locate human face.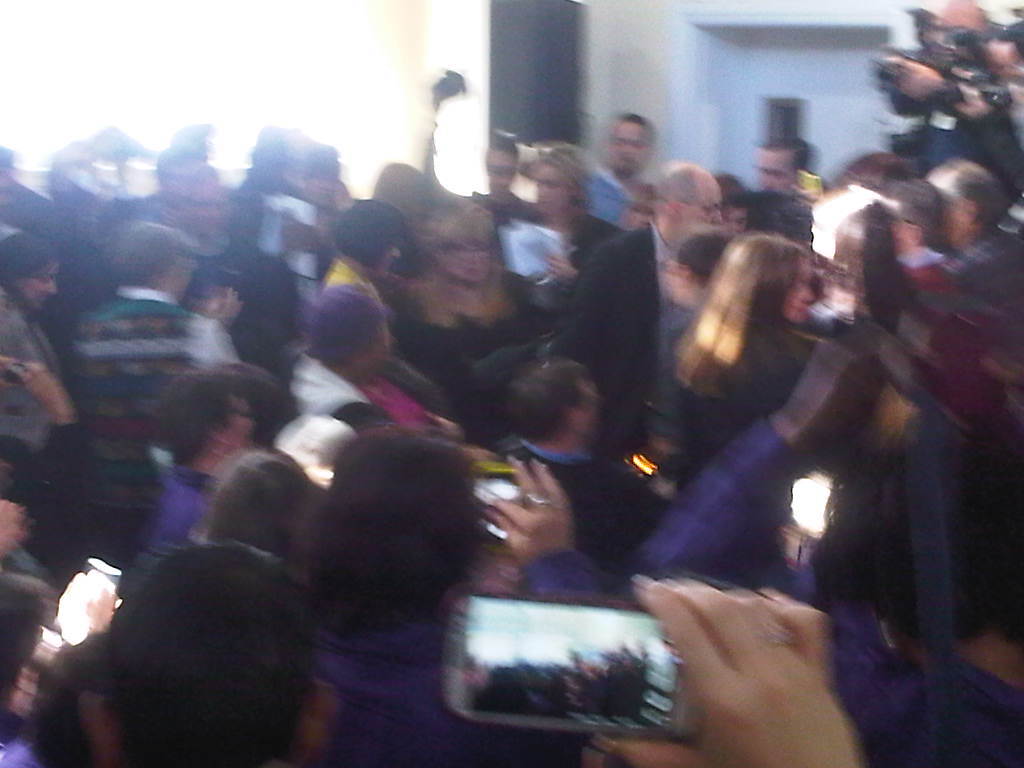
Bounding box: box=[484, 150, 514, 201].
